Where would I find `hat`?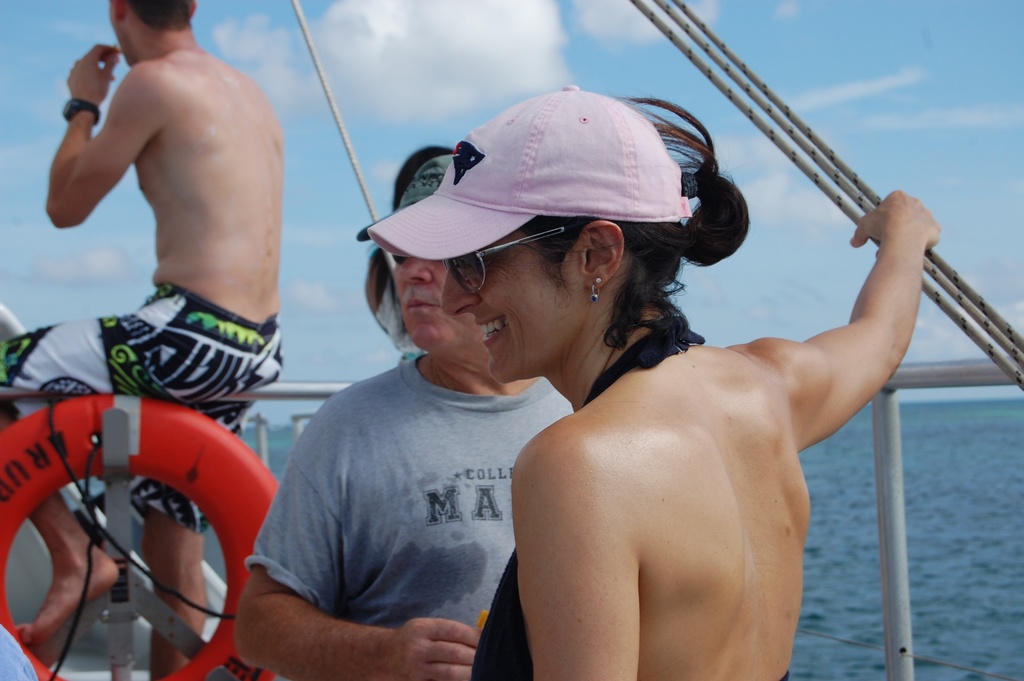
At <bbox>358, 155, 454, 243</bbox>.
